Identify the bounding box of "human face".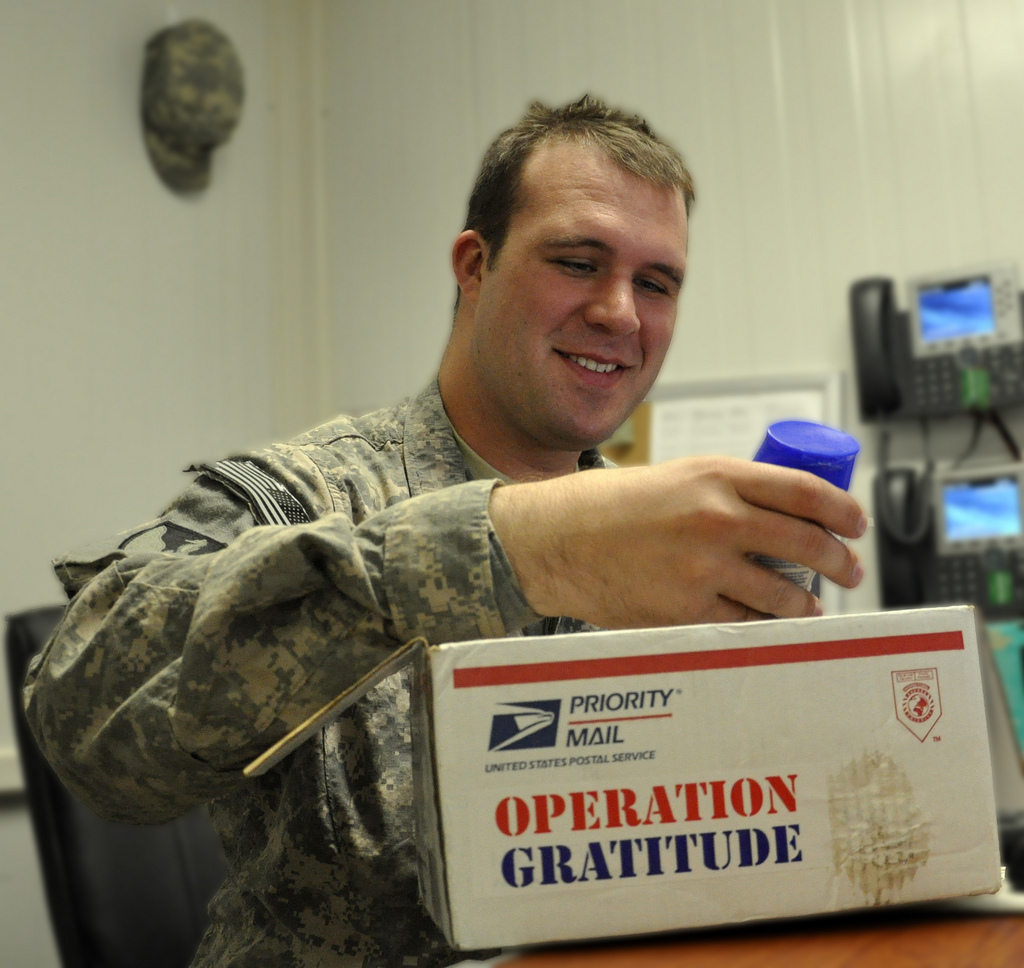
pyautogui.locateOnScreen(492, 145, 687, 450).
